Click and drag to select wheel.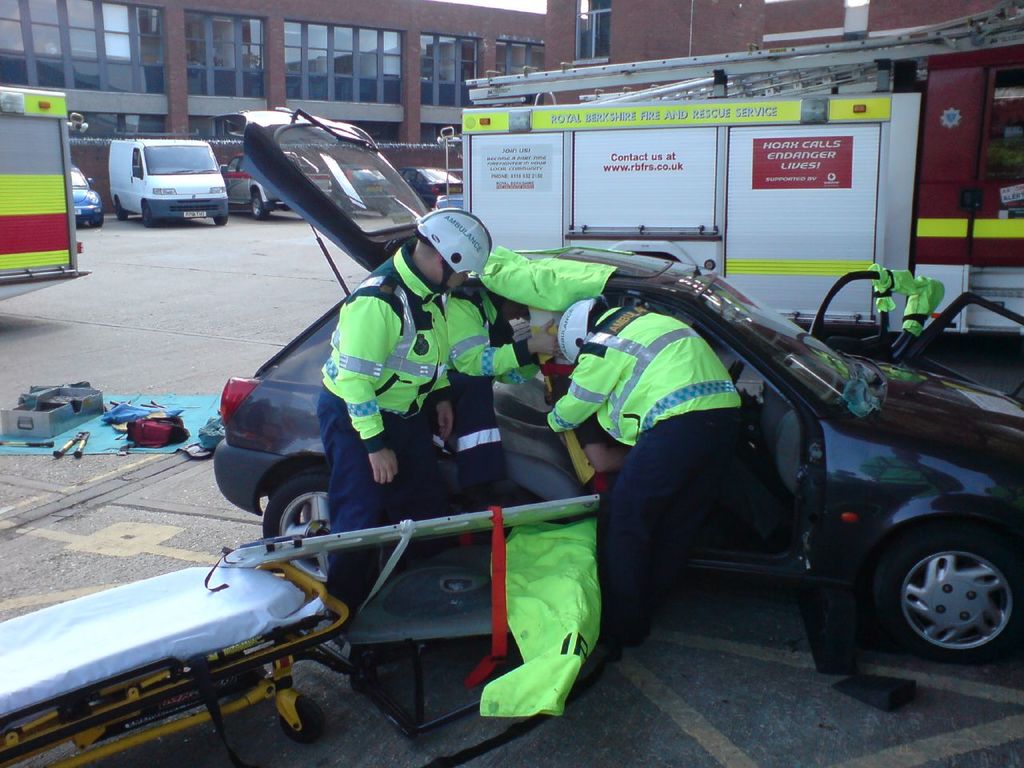
Selection: 142, 202, 157, 227.
